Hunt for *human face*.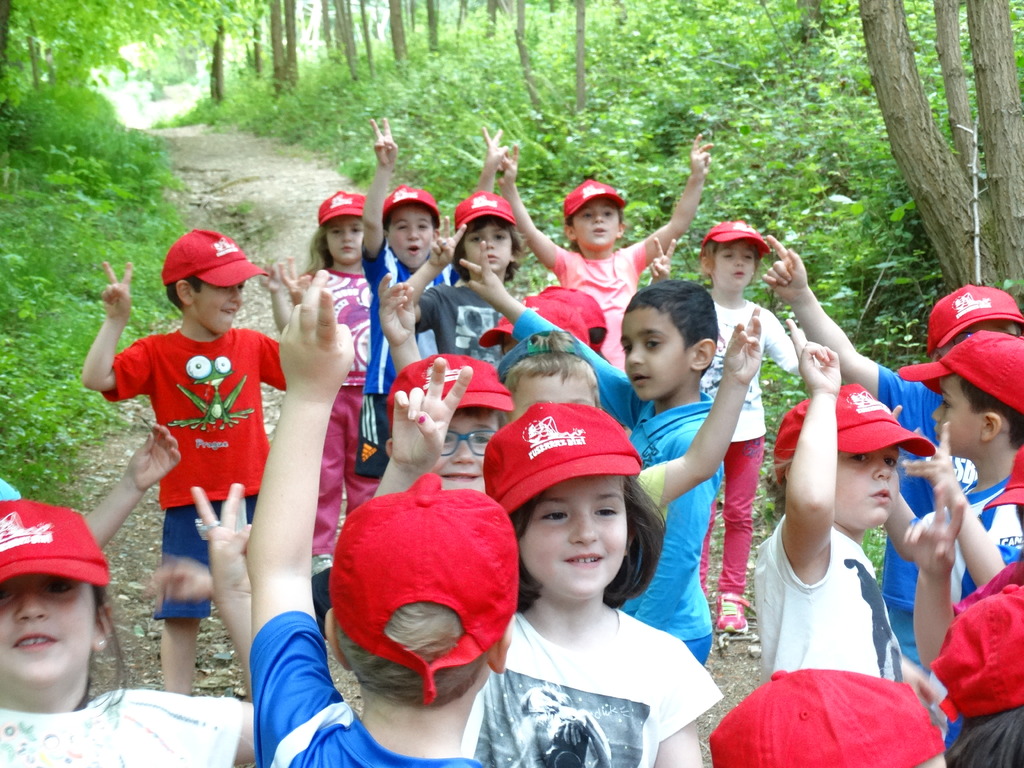
Hunted down at Rect(830, 444, 900, 527).
